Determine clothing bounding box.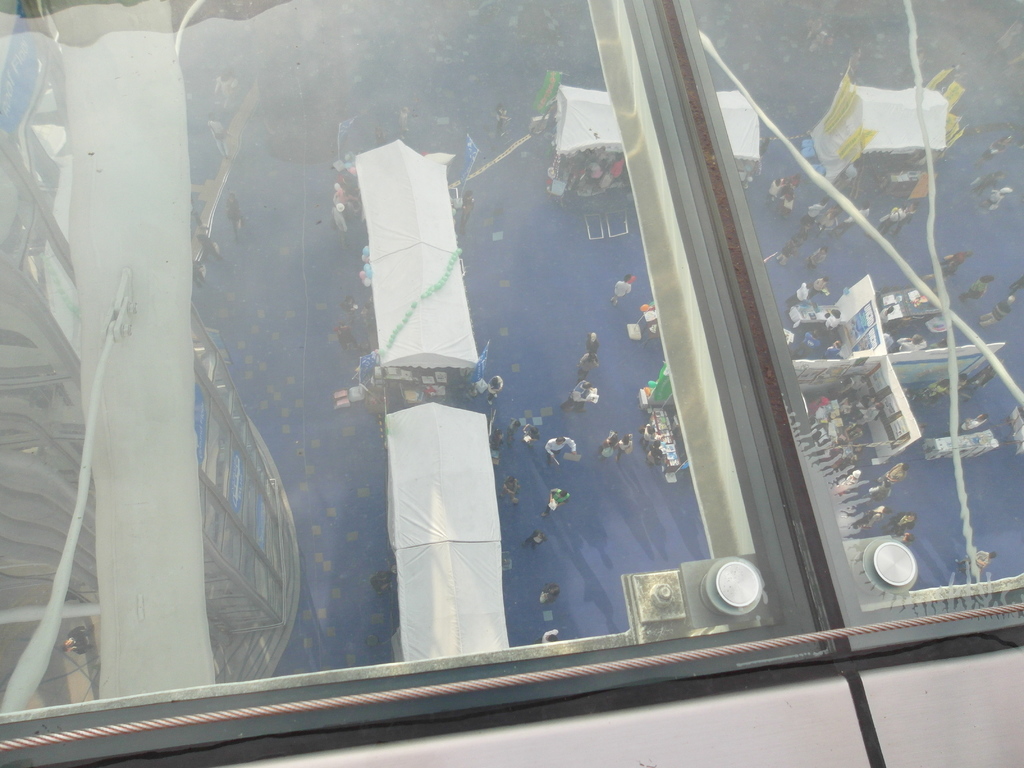
Determined: locate(961, 550, 991, 570).
